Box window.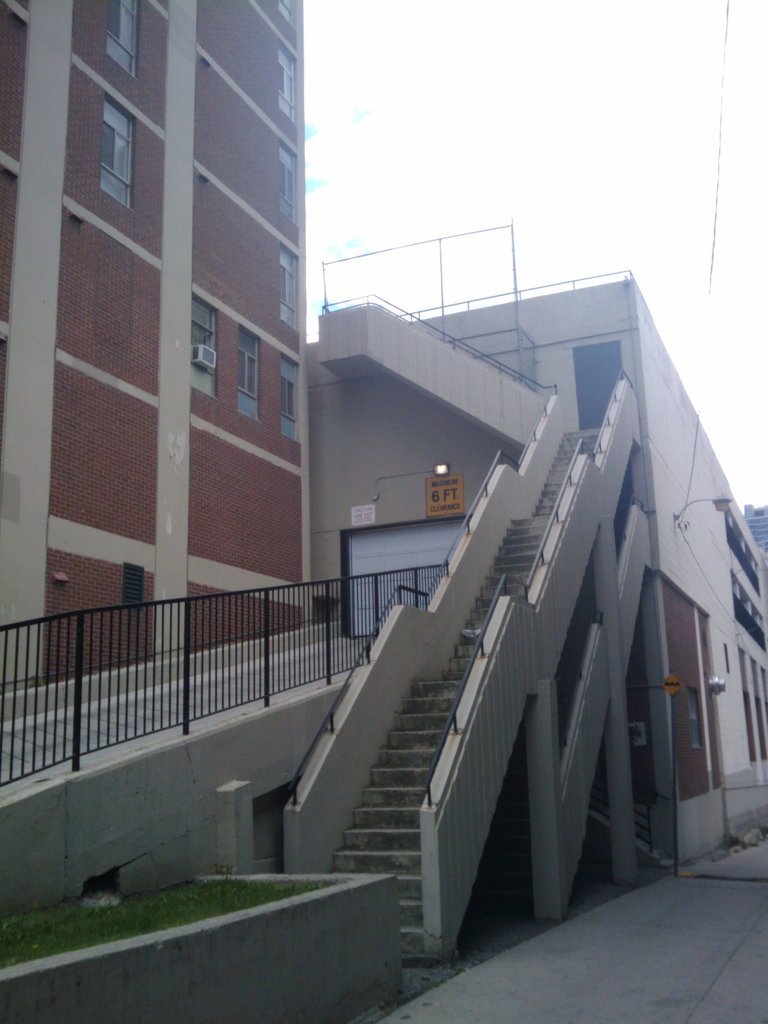
(164,285,212,394).
